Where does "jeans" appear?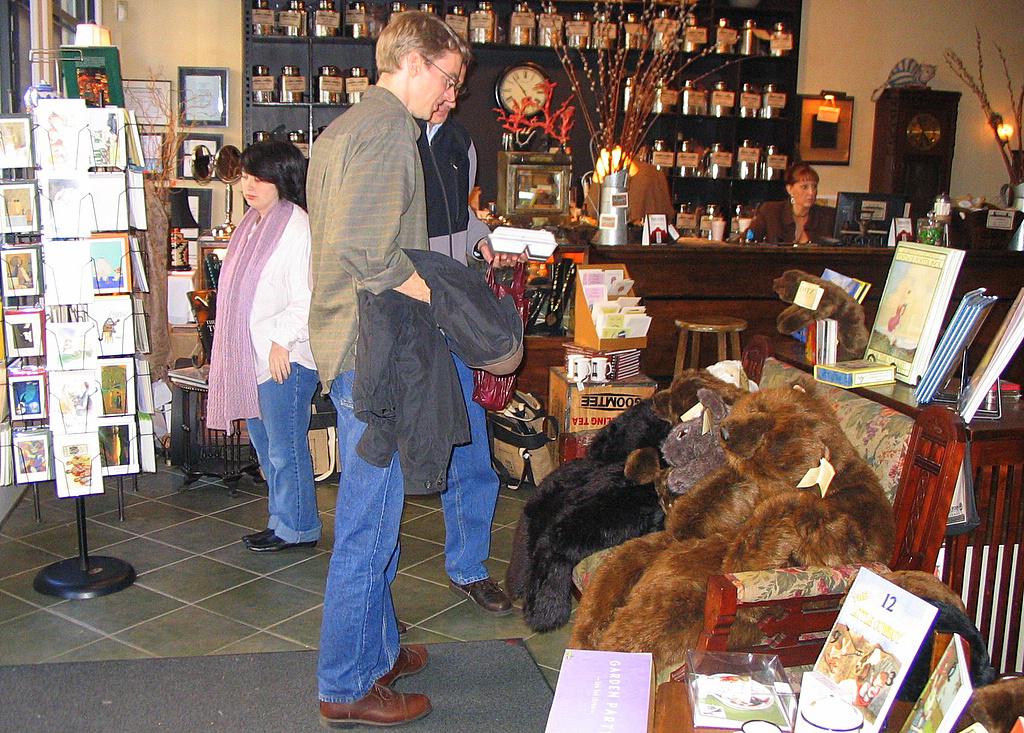
Appears at rect(230, 343, 319, 557).
